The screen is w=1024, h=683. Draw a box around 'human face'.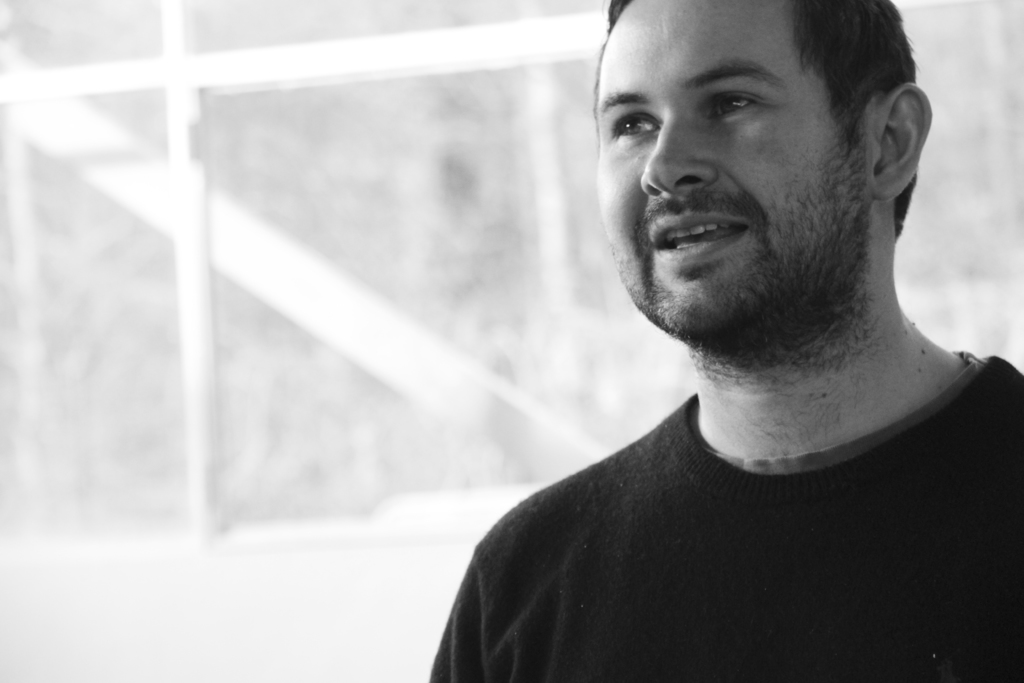
select_region(596, 0, 871, 330).
